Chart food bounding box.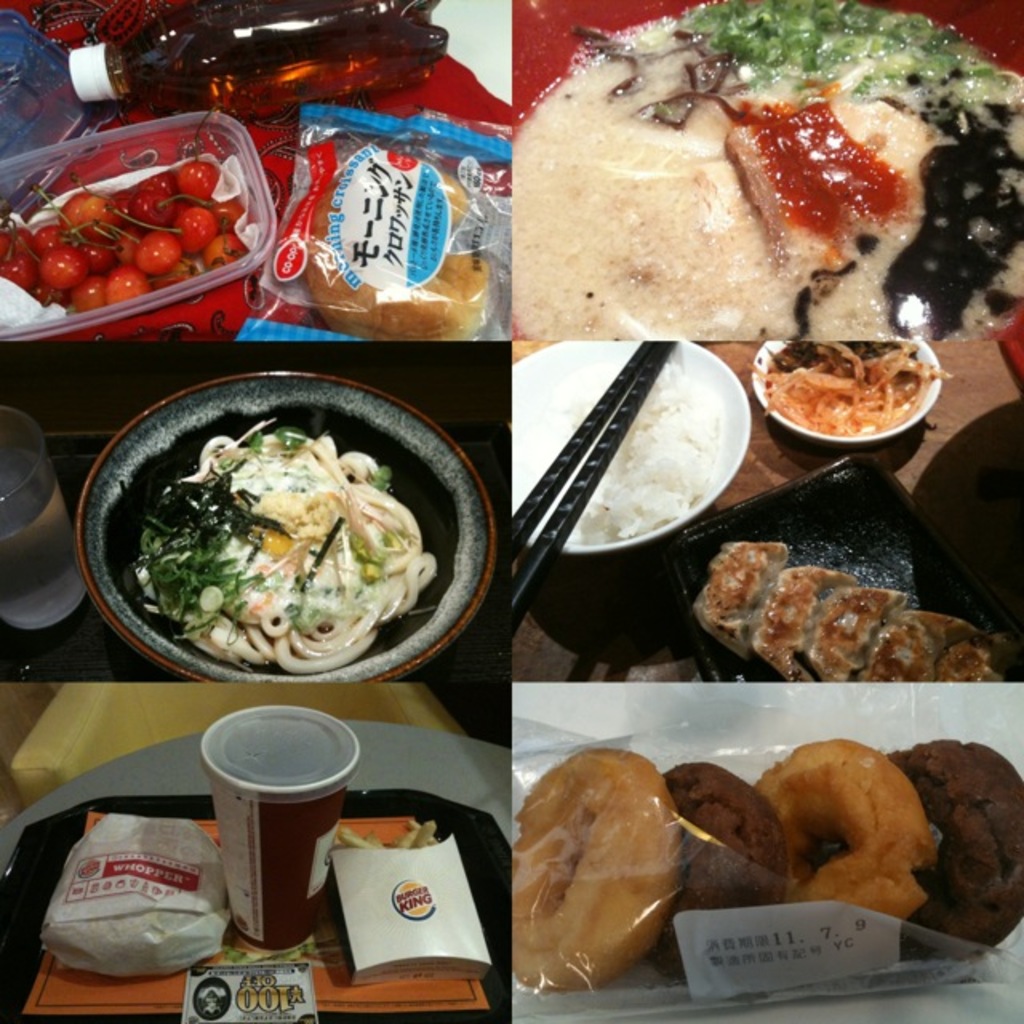
Charted: <region>749, 563, 861, 682</region>.
